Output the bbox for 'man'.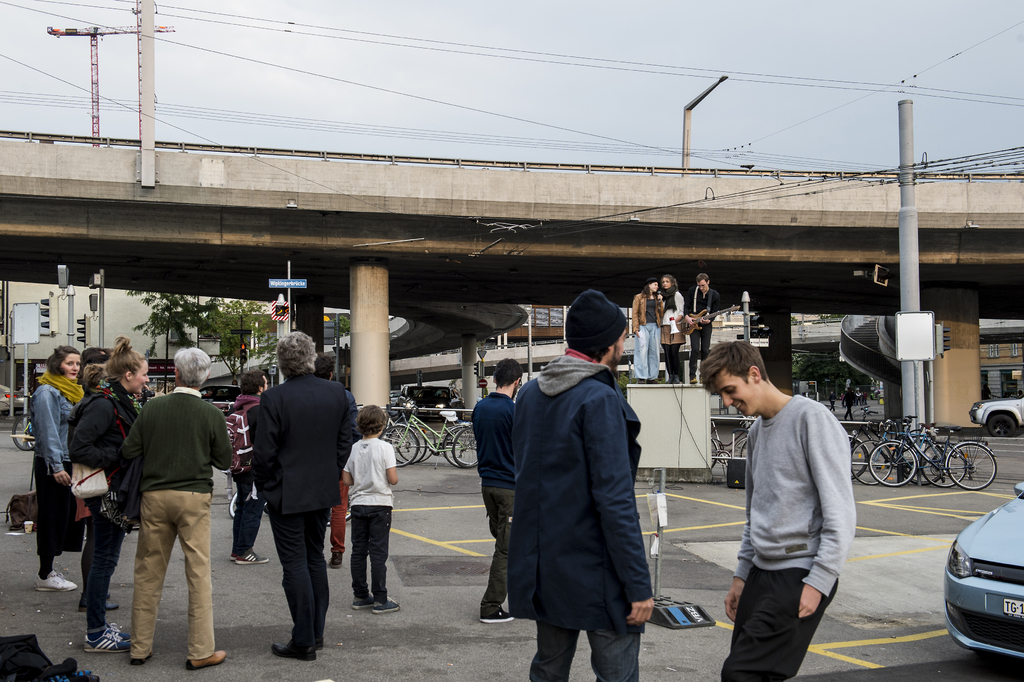
l=223, t=367, r=269, b=565.
